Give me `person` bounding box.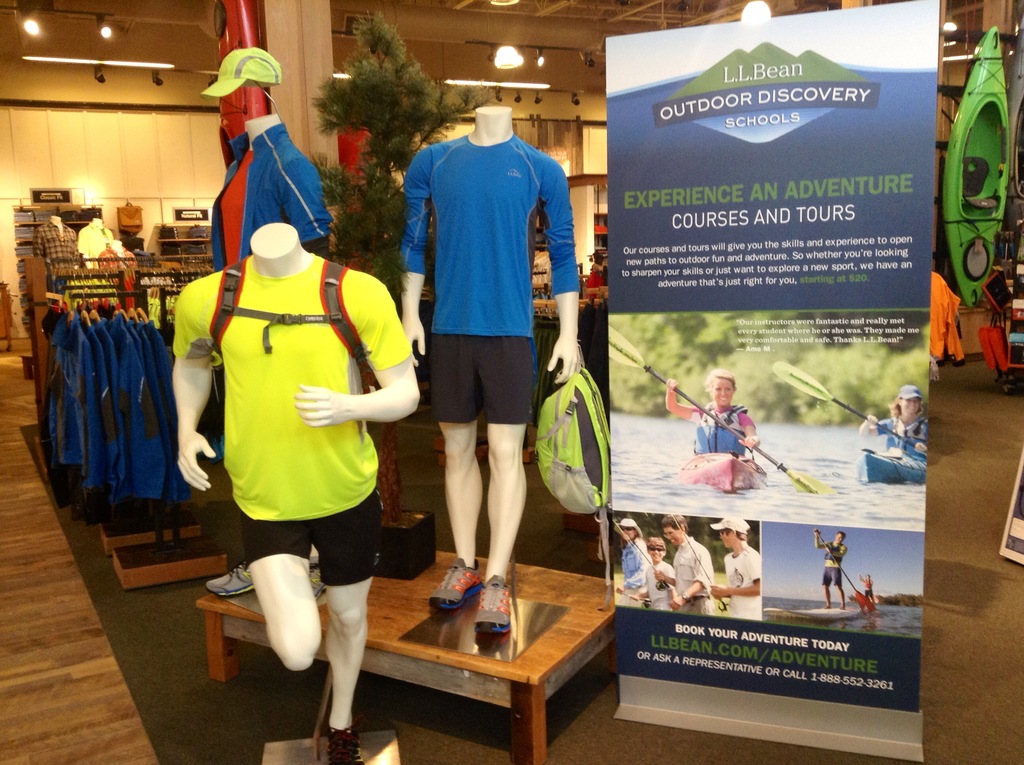
detection(655, 514, 717, 615).
